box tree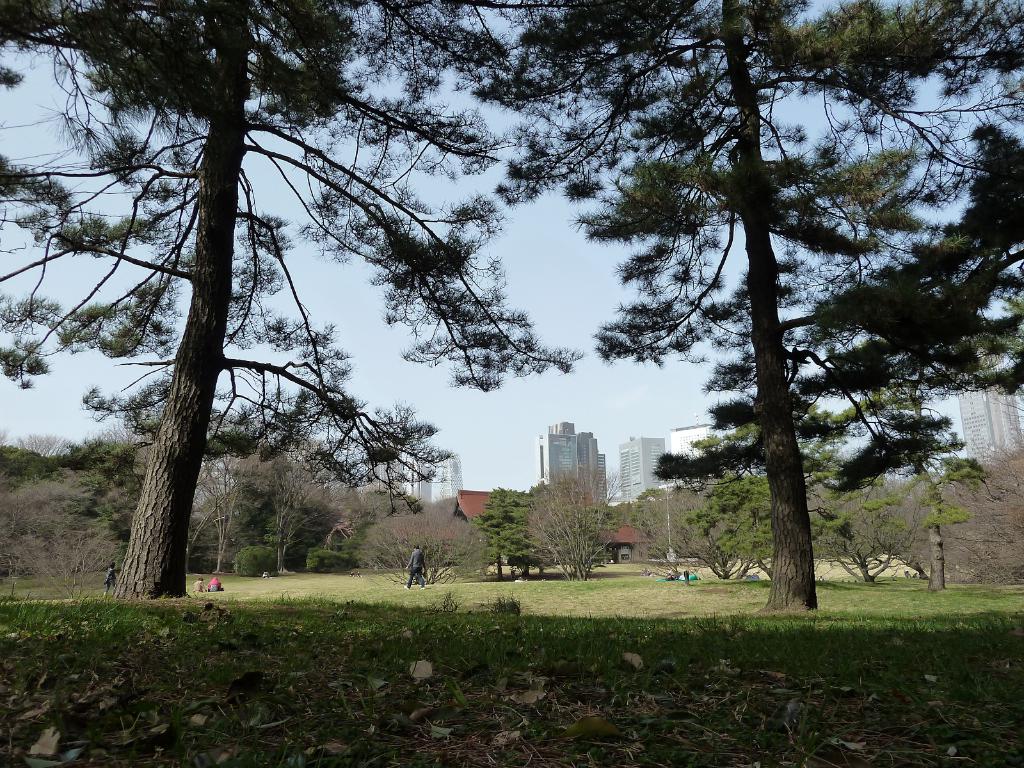
[0,0,588,600]
